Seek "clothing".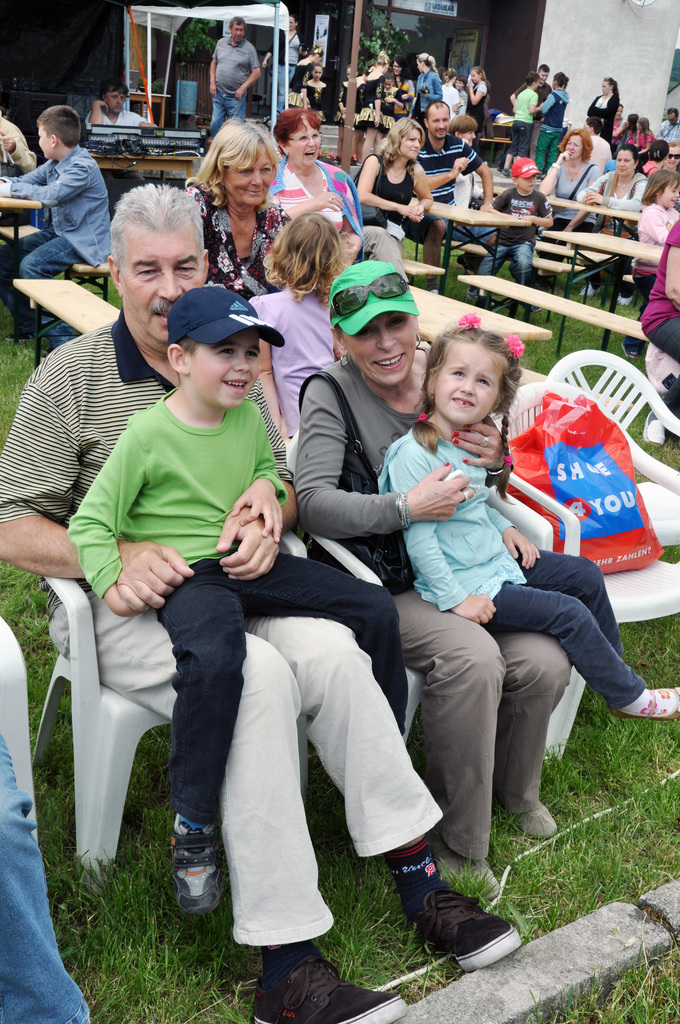
left=378, top=416, right=643, bottom=715.
